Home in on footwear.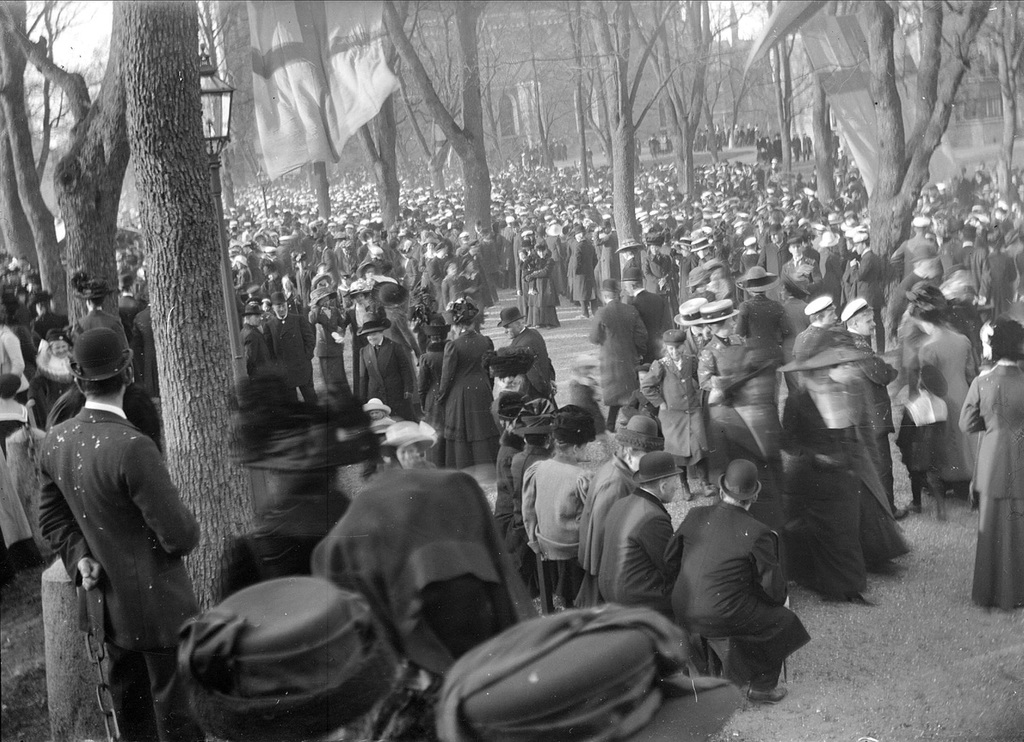
Homed in at {"x1": 893, "y1": 505, "x2": 914, "y2": 521}.
